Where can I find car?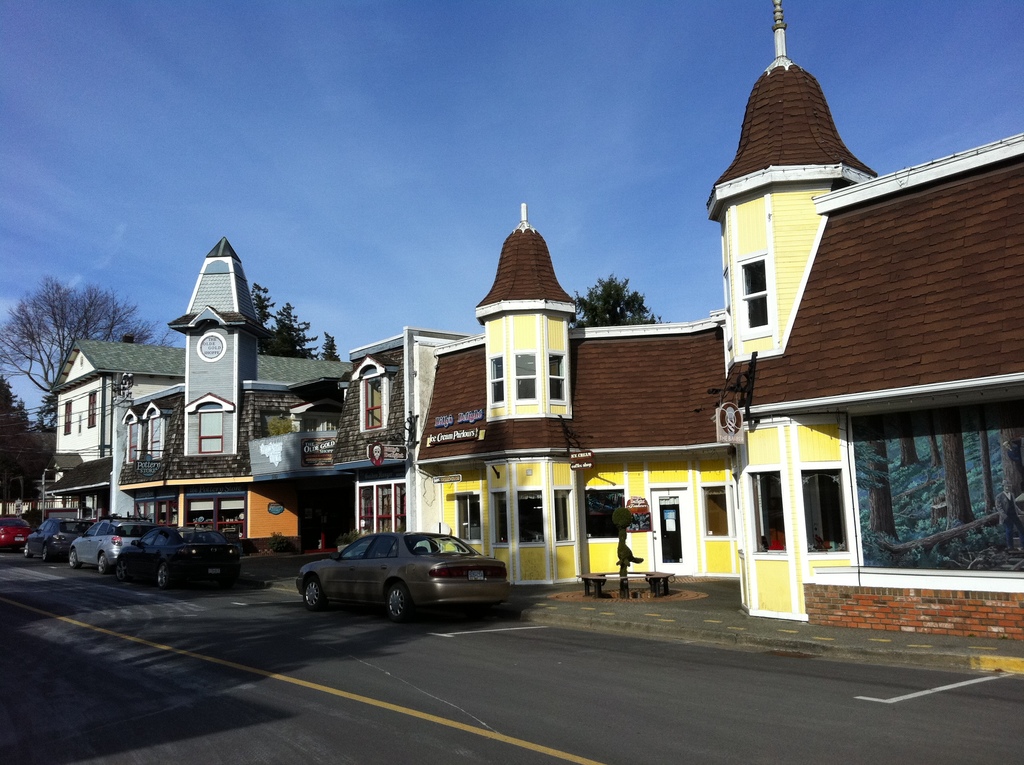
You can find it at rect(0, 511, 38, 554).
